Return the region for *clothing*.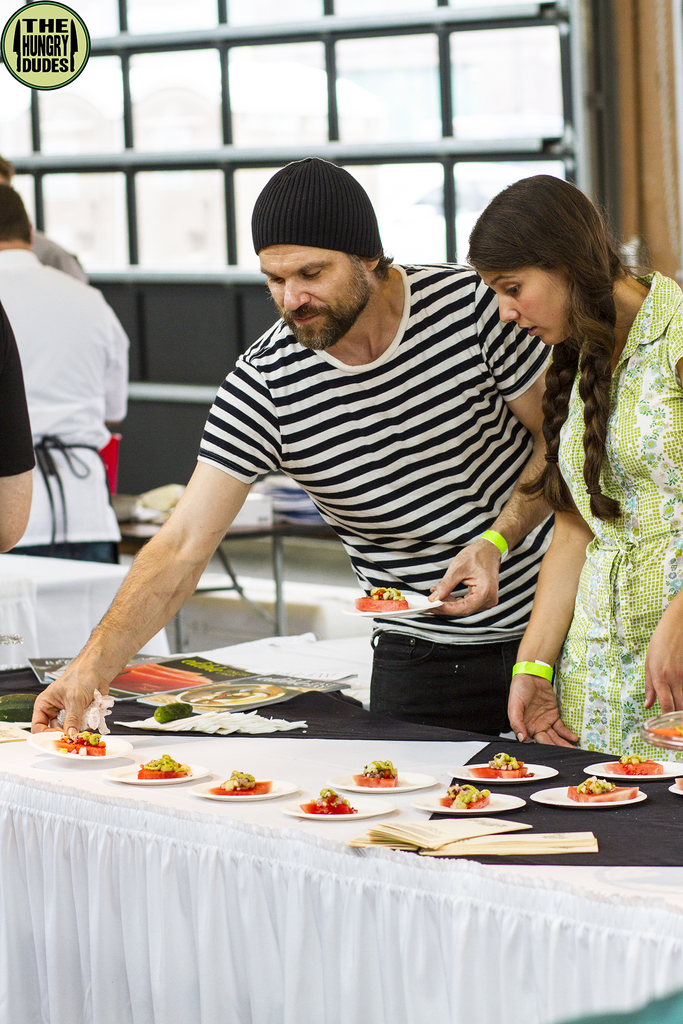
0/246/142/554.
